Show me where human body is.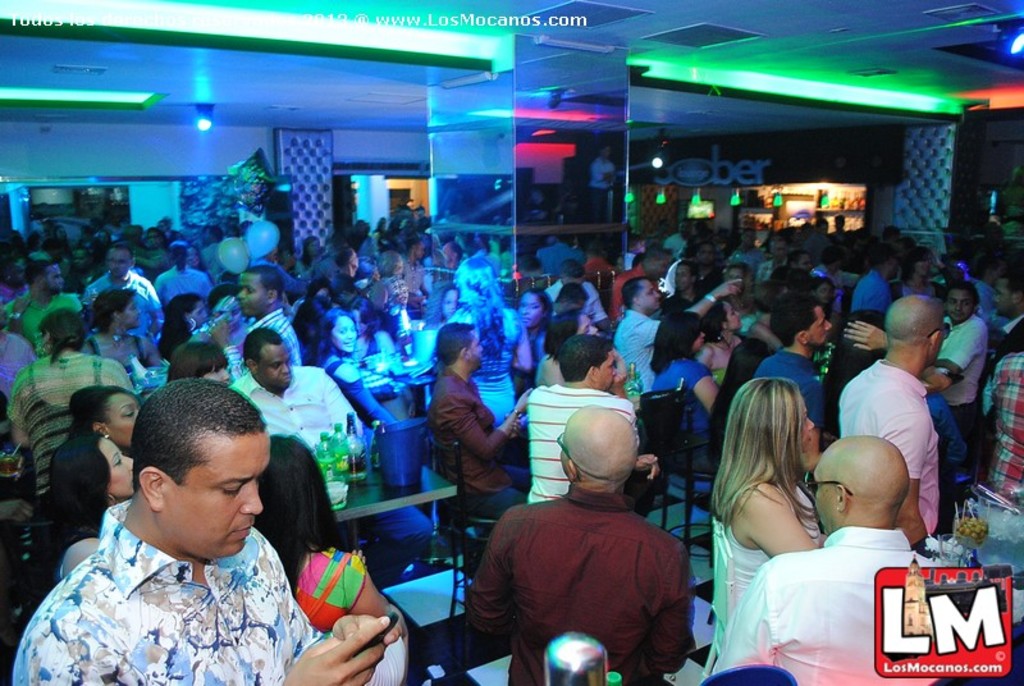
human body is at 756:342:831:462.
